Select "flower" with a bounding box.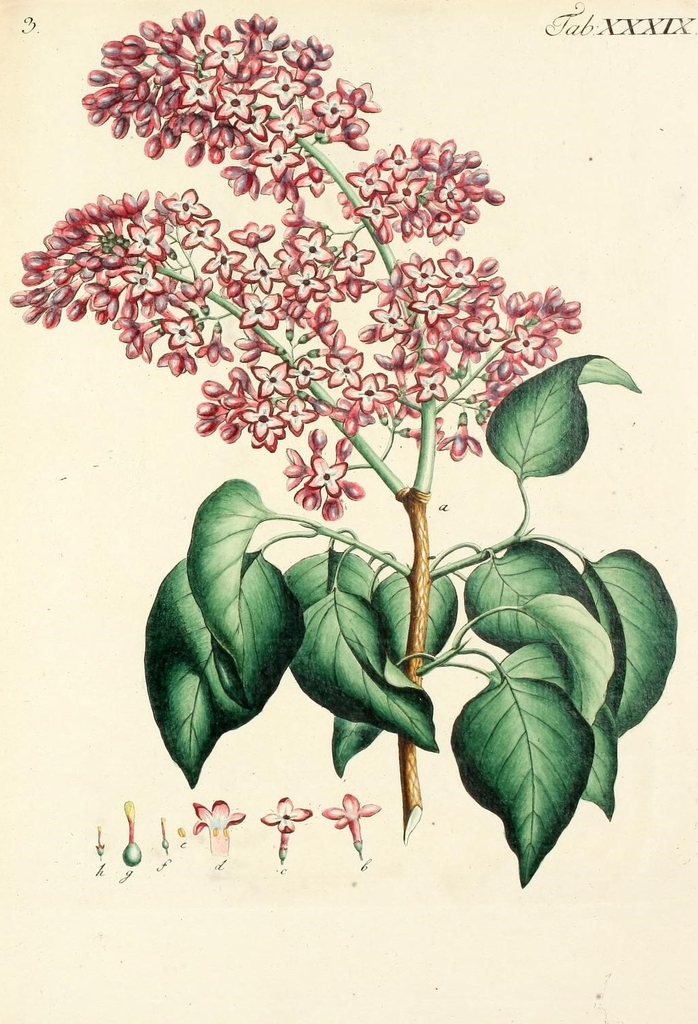
region(264, 433, 287, 456).
